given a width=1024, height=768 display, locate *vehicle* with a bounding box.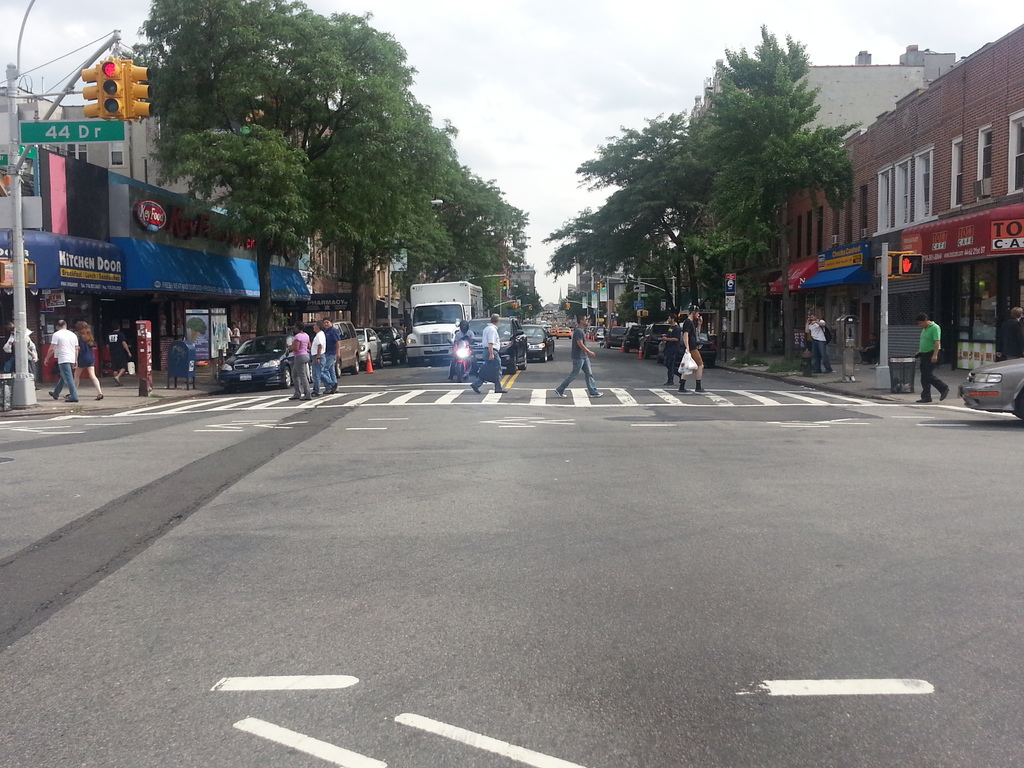
Located: bbox(520, 323, 558, 362).
